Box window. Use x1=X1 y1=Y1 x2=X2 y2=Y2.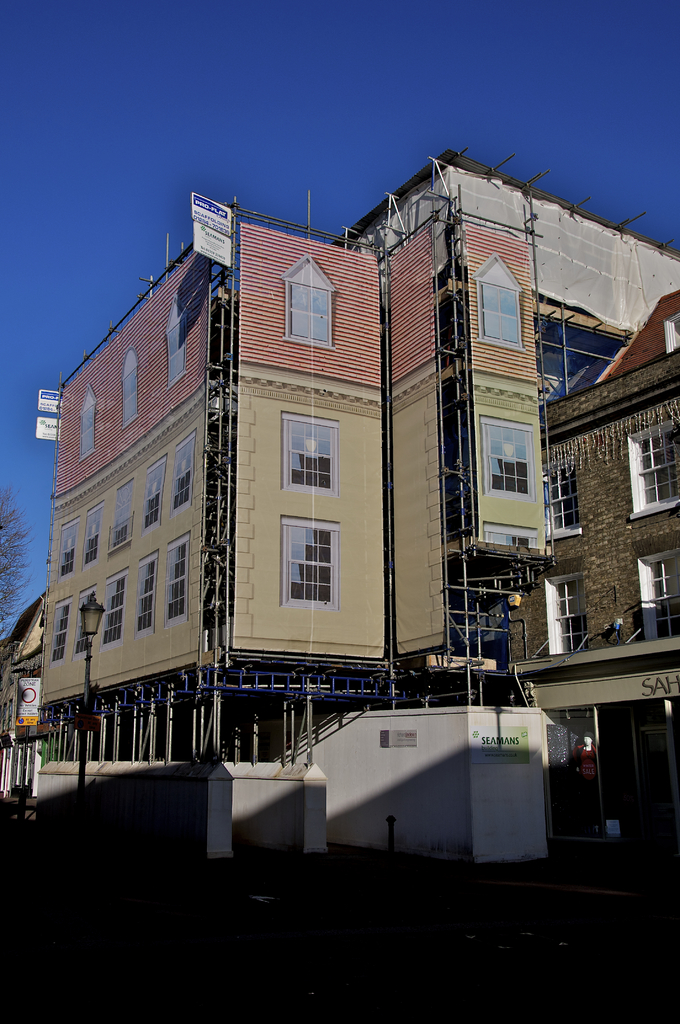
x1=60 y1=515 x2=81 y2=576.
